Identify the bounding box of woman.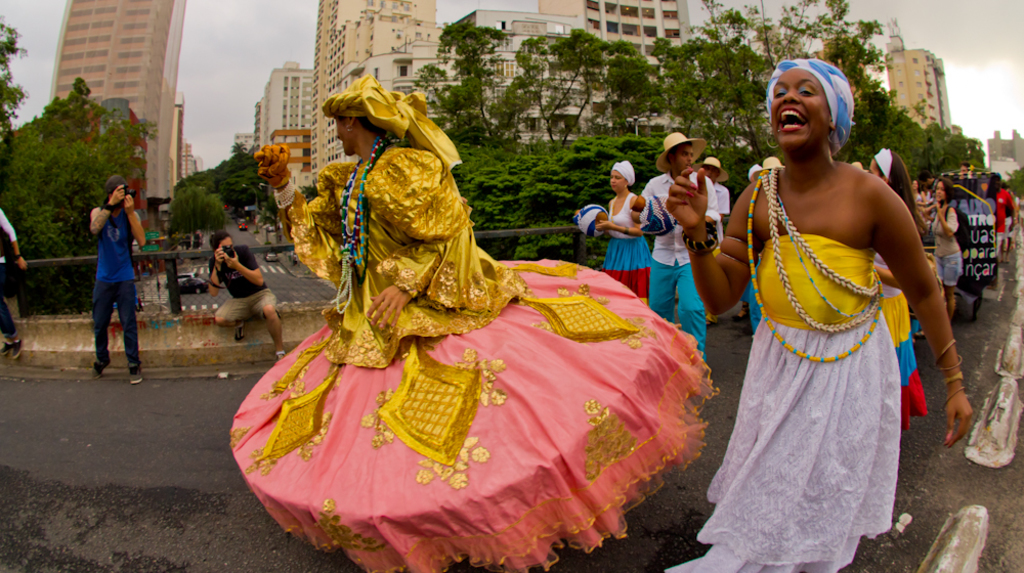
908, 175, 971, 315.
